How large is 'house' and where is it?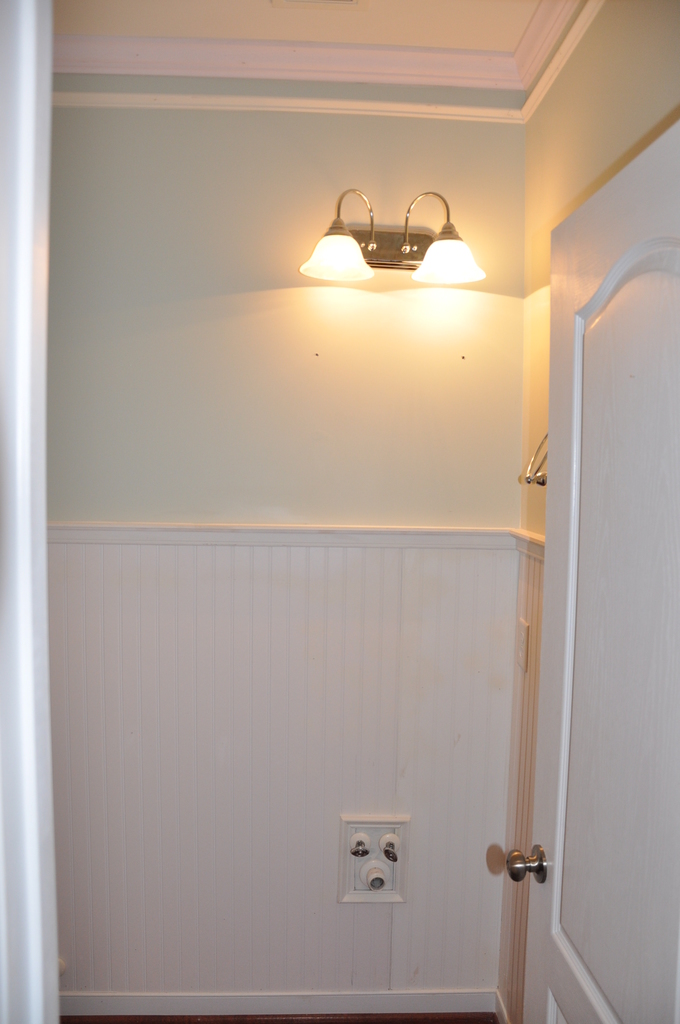
Bounding box: 0, 97, 646, 1023.
